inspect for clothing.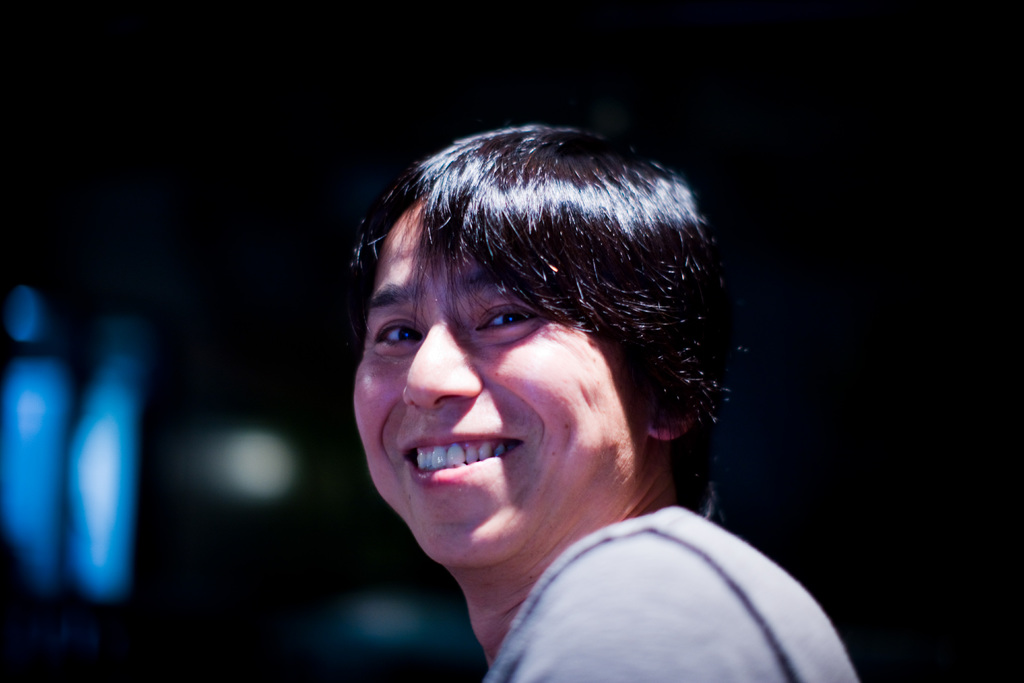
Inspection: rect(349, 447, 875, 676).
